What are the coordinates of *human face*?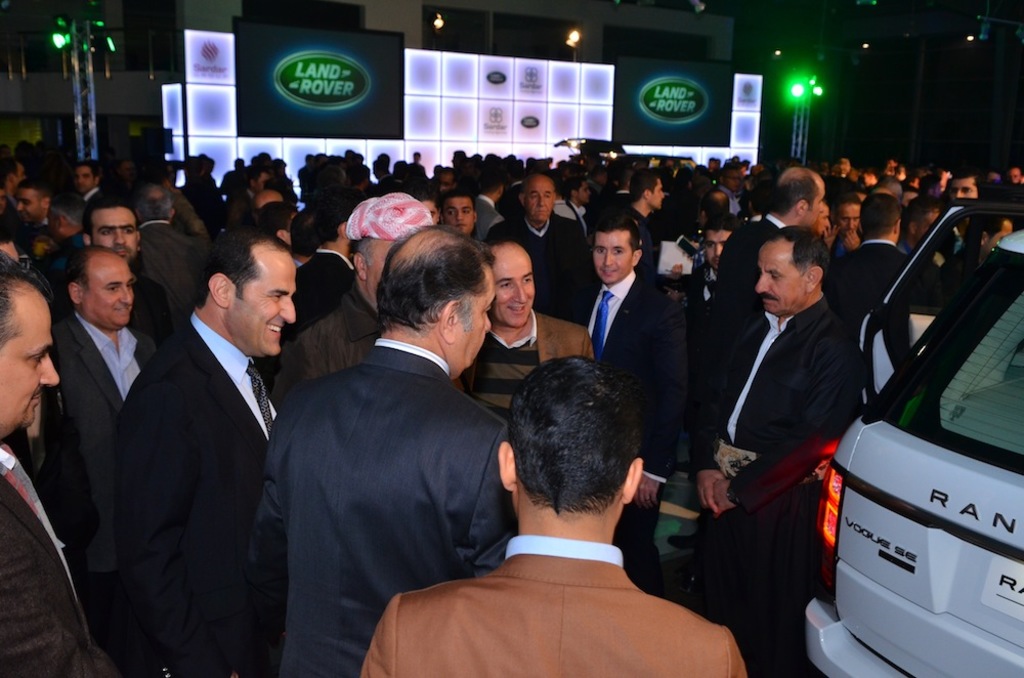
[left=82, top=256, right=134, bottom=325].
